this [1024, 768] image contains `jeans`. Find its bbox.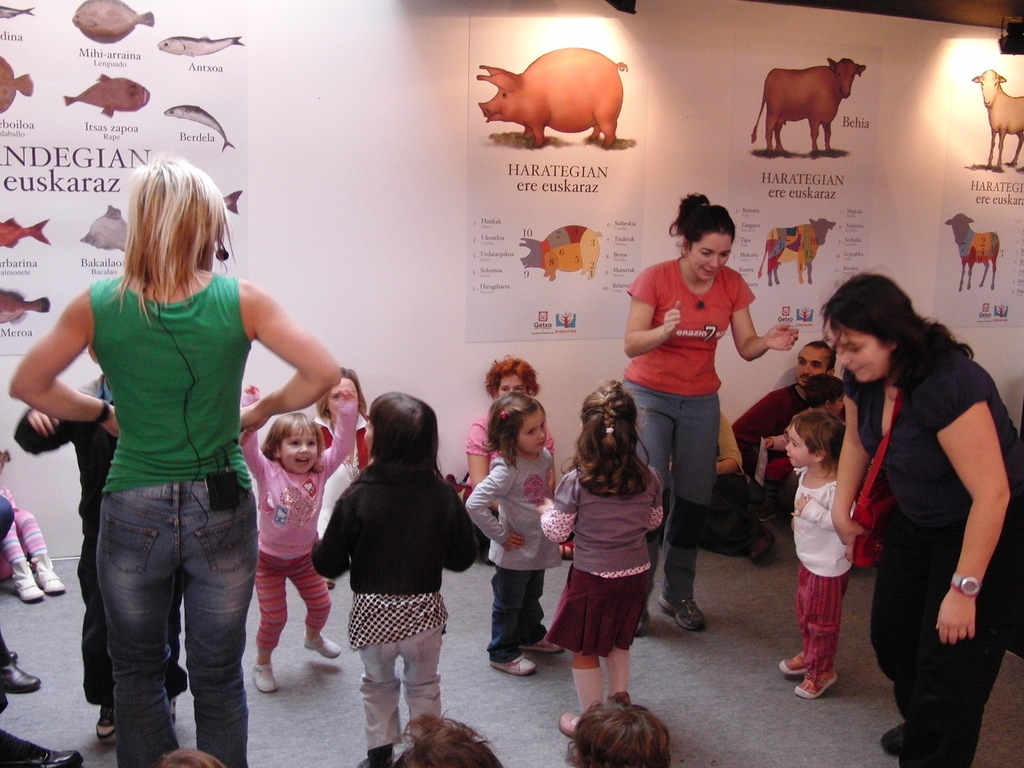
495:568:545:661.
